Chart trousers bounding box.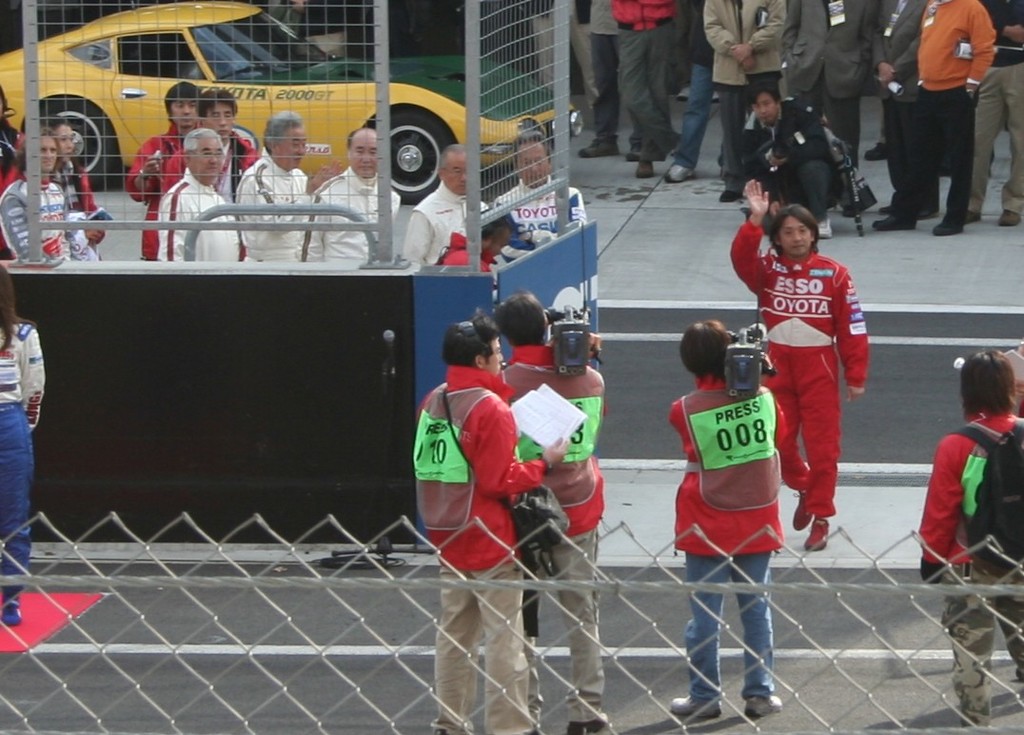
Charted: region(525, 523, 609, 734).
